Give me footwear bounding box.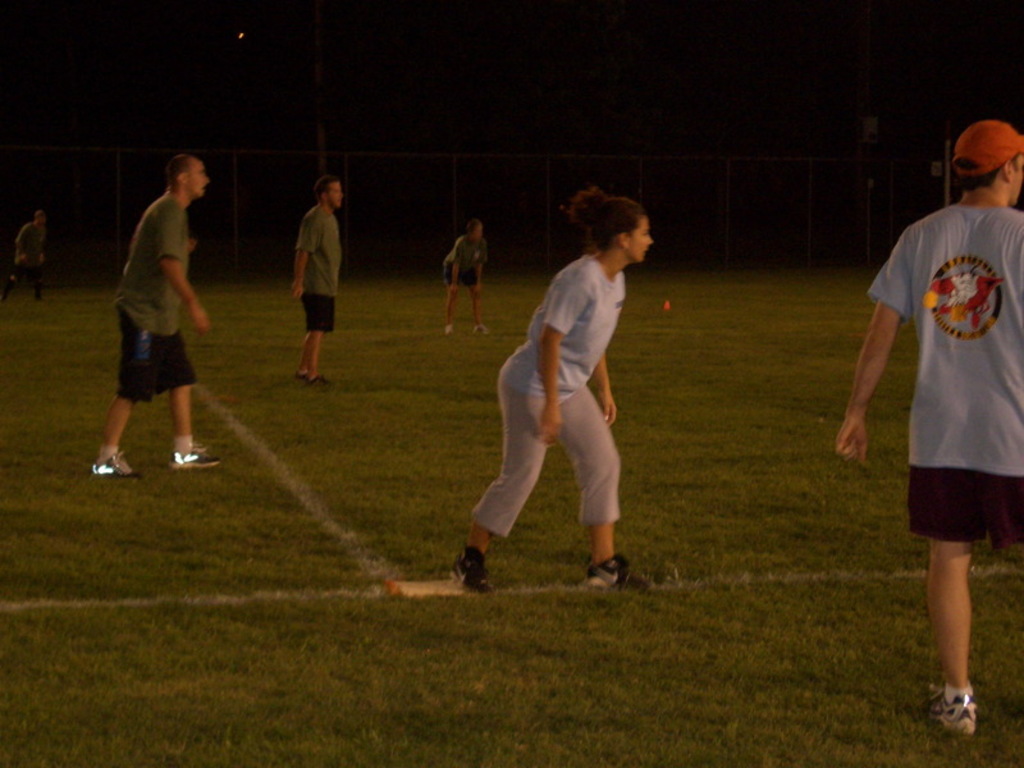
crop(468, 324, 488, 338).
